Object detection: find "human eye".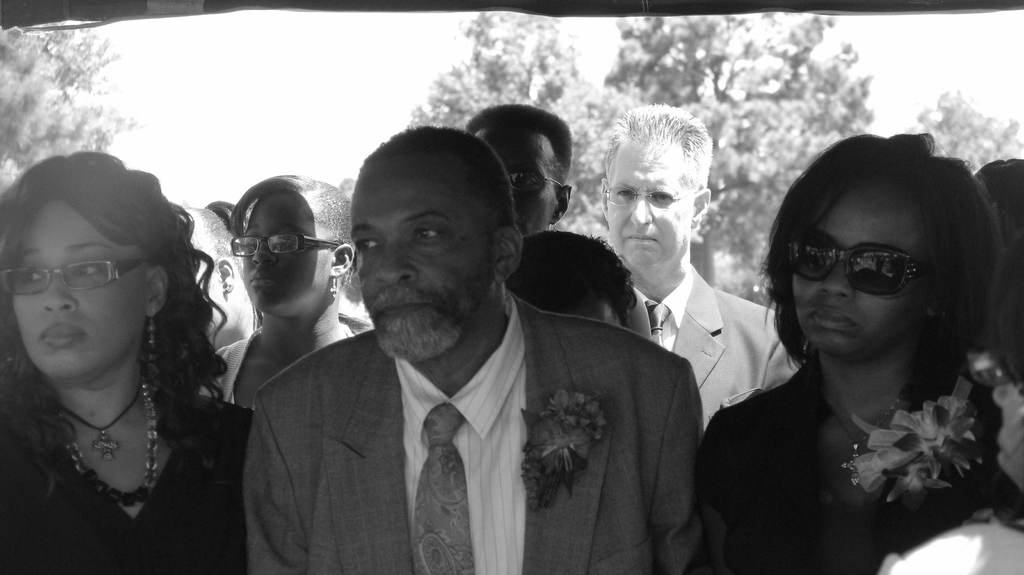
bbox=(69, 259, 104, 280).
